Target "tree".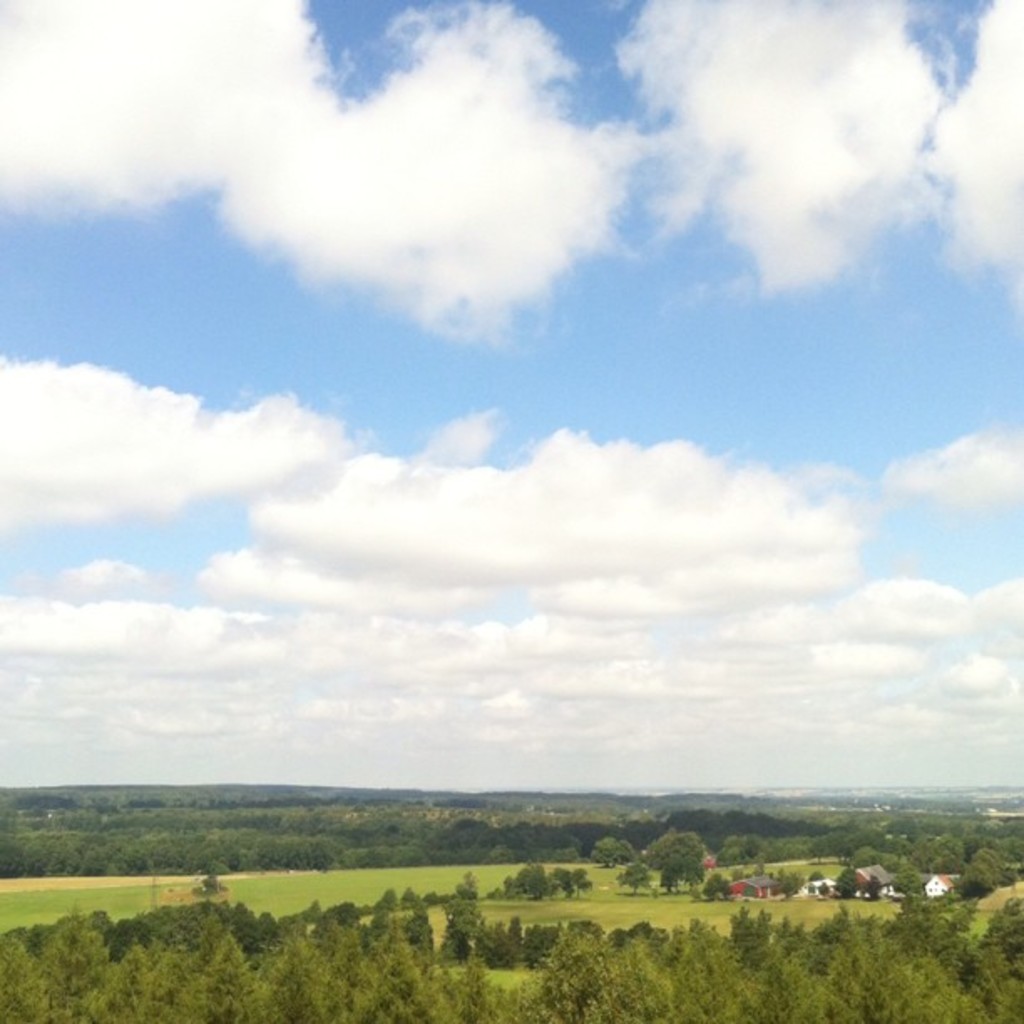
Target region: 474, 920, 524, 957.
